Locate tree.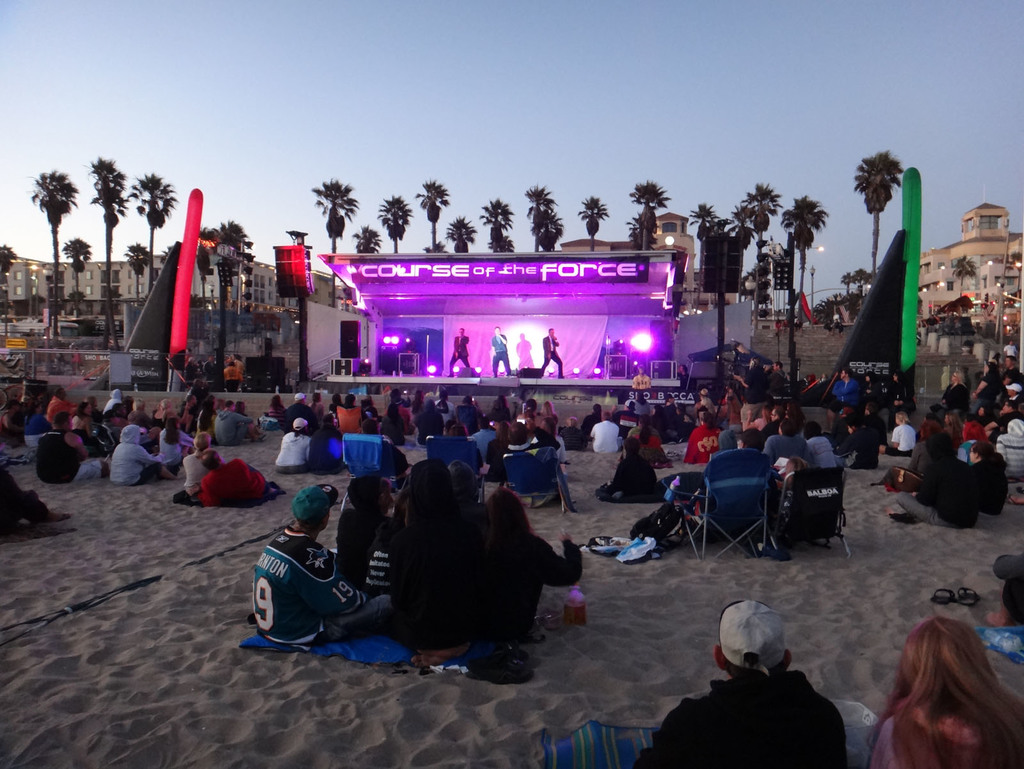
Bounding box: <region>202, 216, 260, 262</region>.
